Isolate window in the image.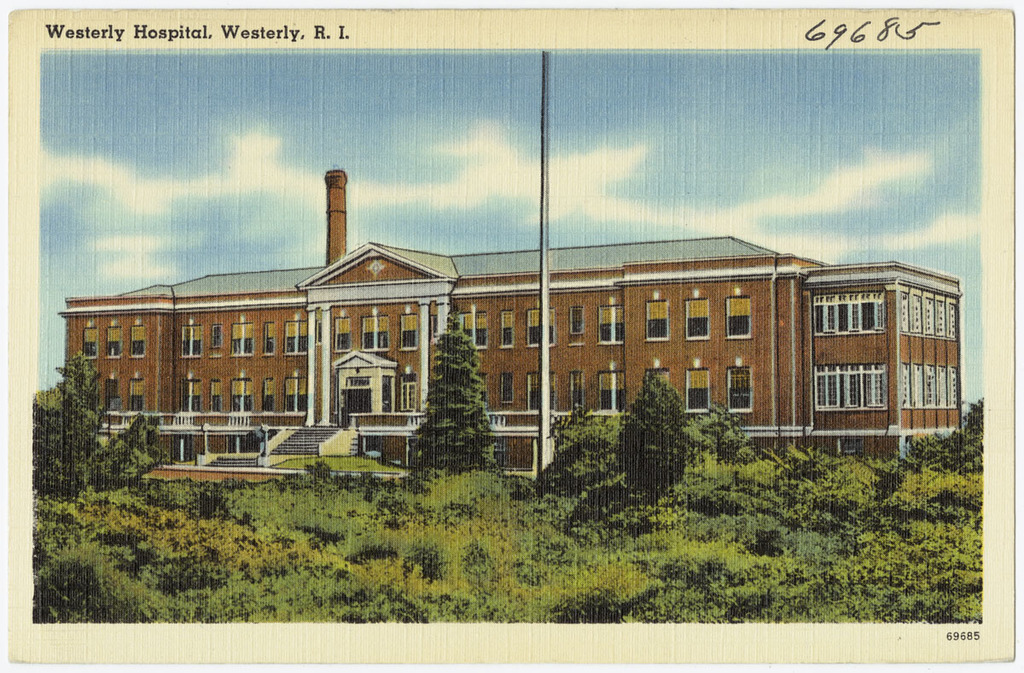
Isolated region: (x1=814, y1=363, x2=890, y2=413).
